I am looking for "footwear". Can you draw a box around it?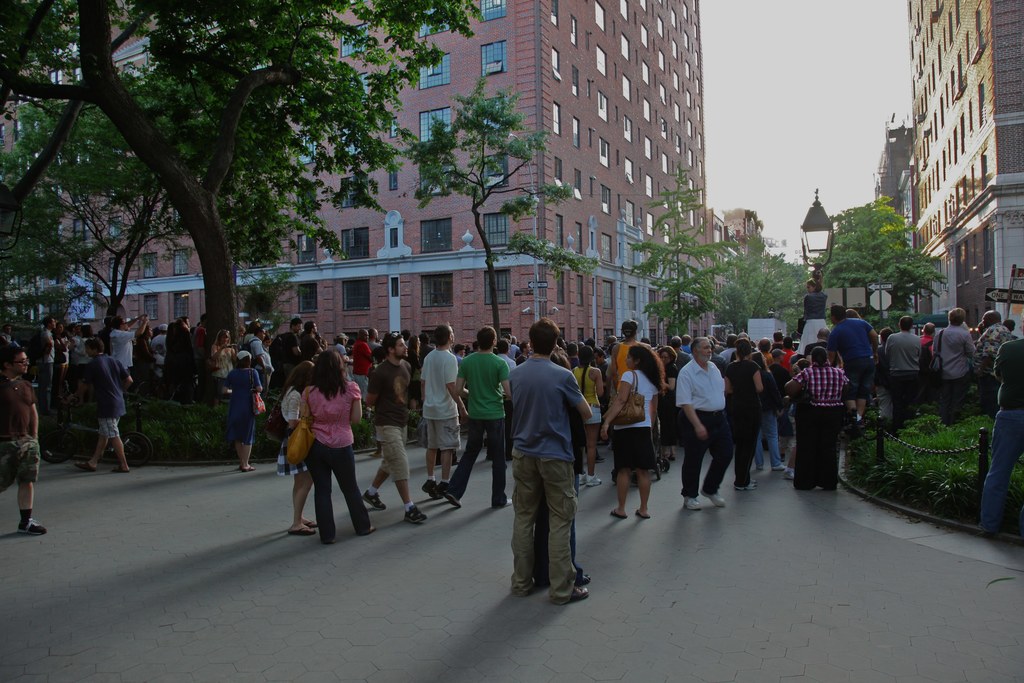
Sure, the bounding box is region(362, 487, 385, 509).
